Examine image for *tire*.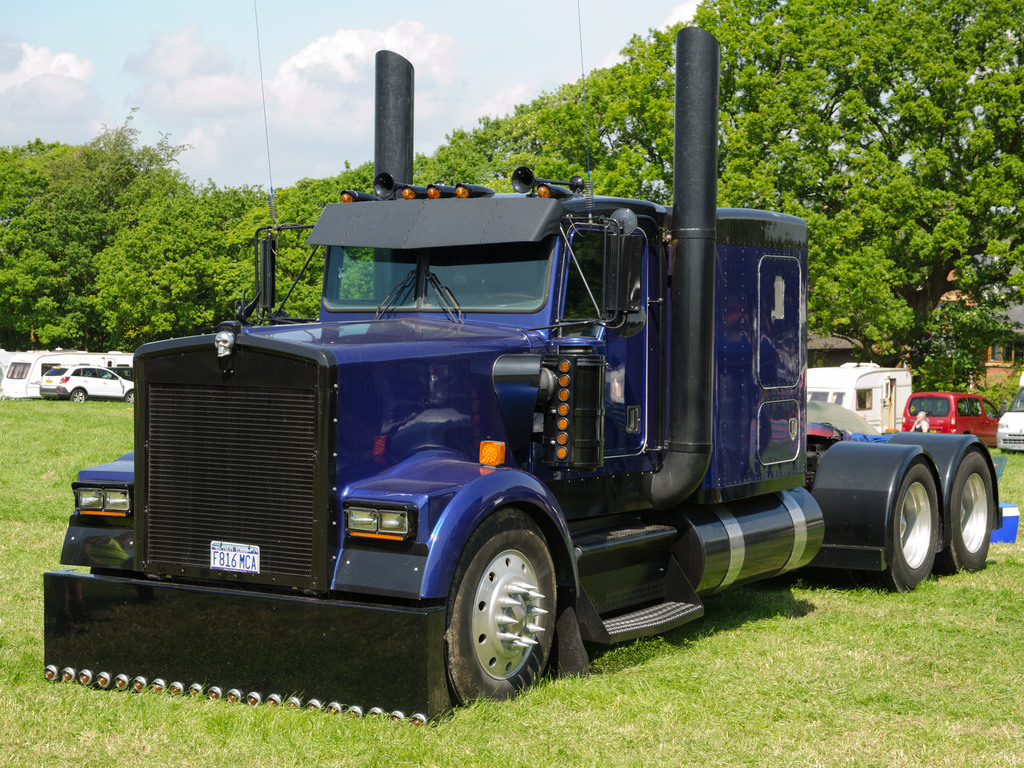
Examination result: {"x1": 873, "y1": 461, "x2": 943, "y2": 591}.
